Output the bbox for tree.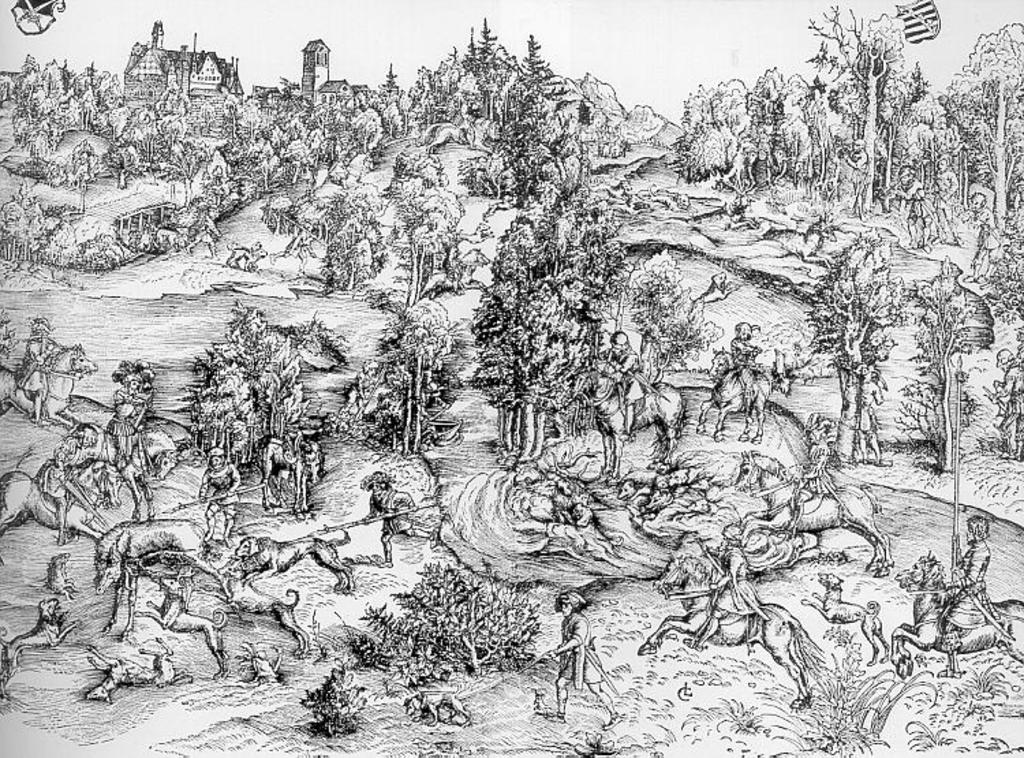
{"left": 340, "top": 290, "right": 471, "bottom": 456}.
